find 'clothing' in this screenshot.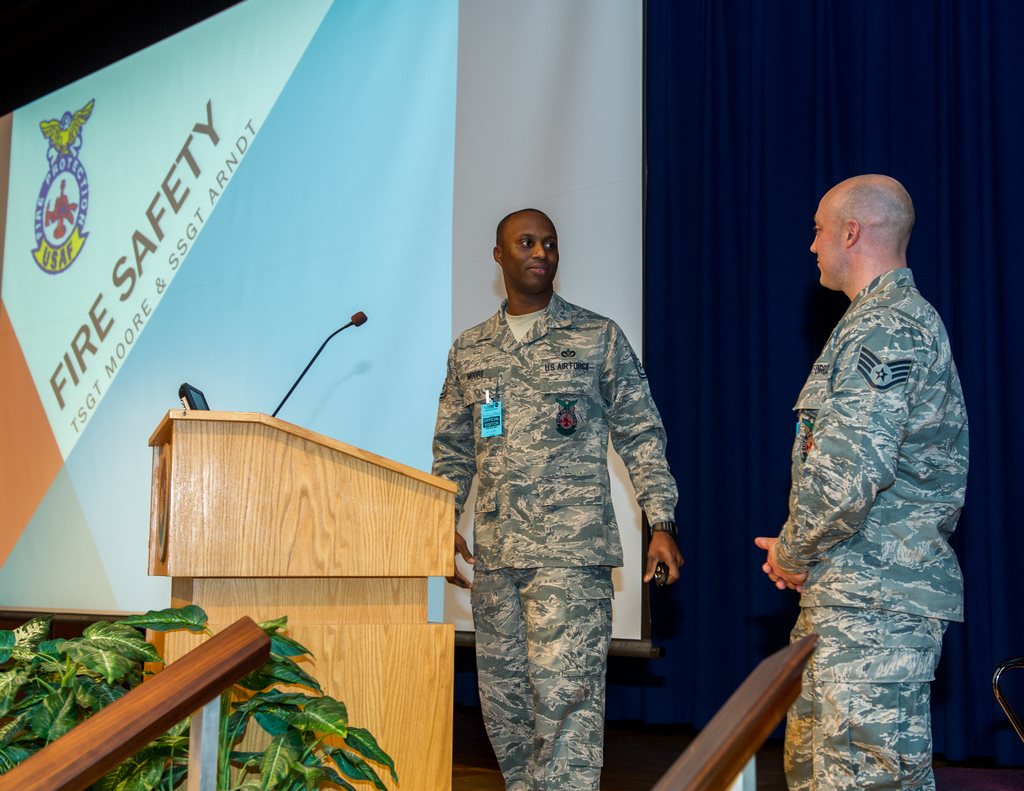
The bounding box for 'clothing' is <region>433, 299, 684, 790</region>.
